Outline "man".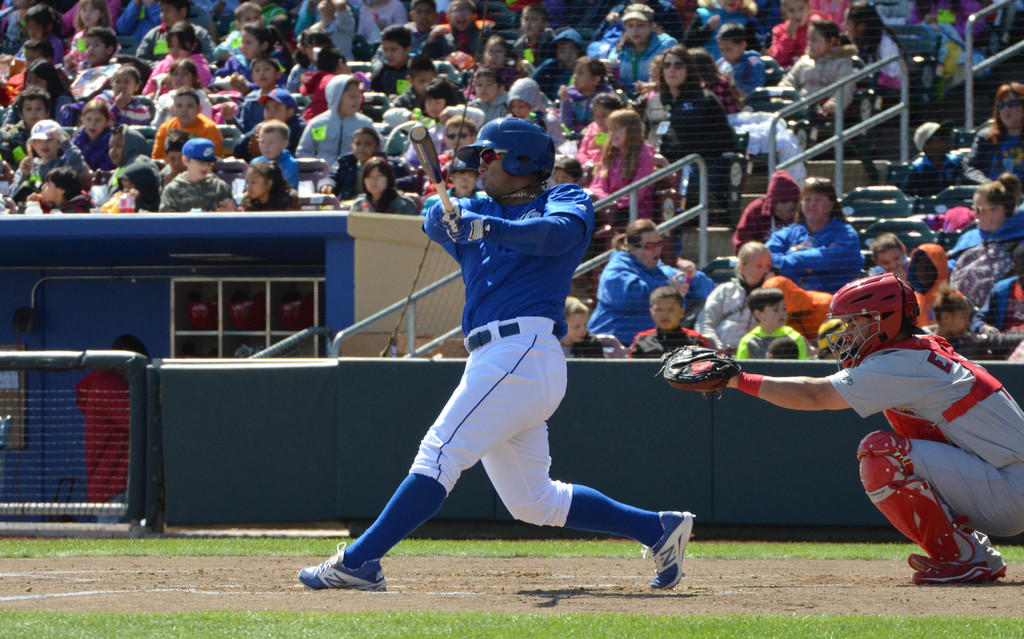
Outline: left=336, top=137, right=675, bottom=600.
